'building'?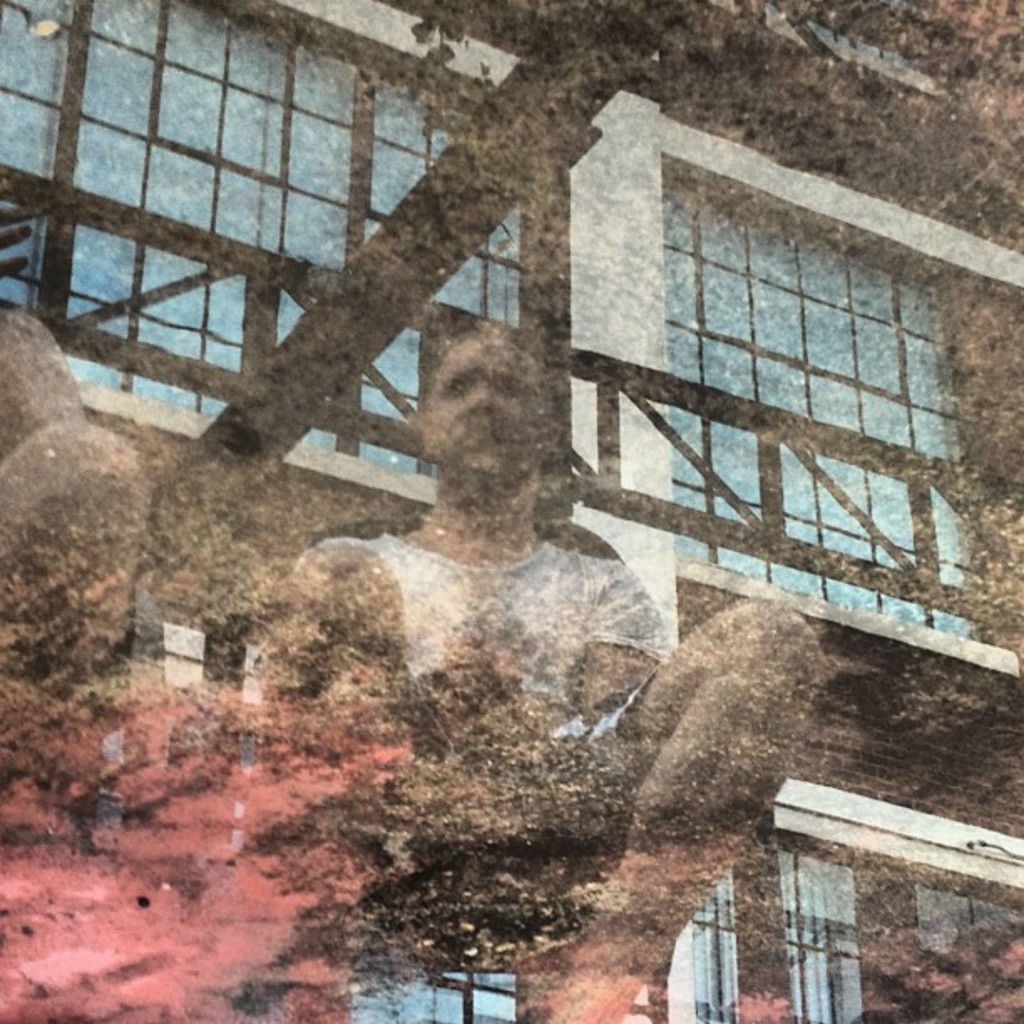
Rect(0, 0, 1022, 1022)
